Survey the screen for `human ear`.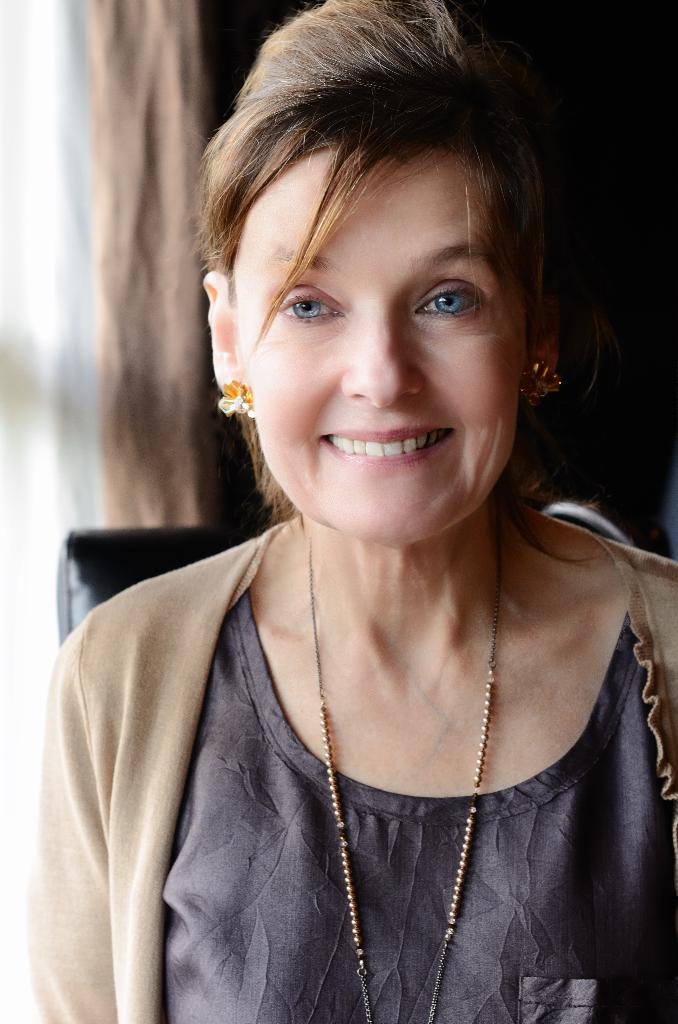
Survey found: 200 270 242 383.
